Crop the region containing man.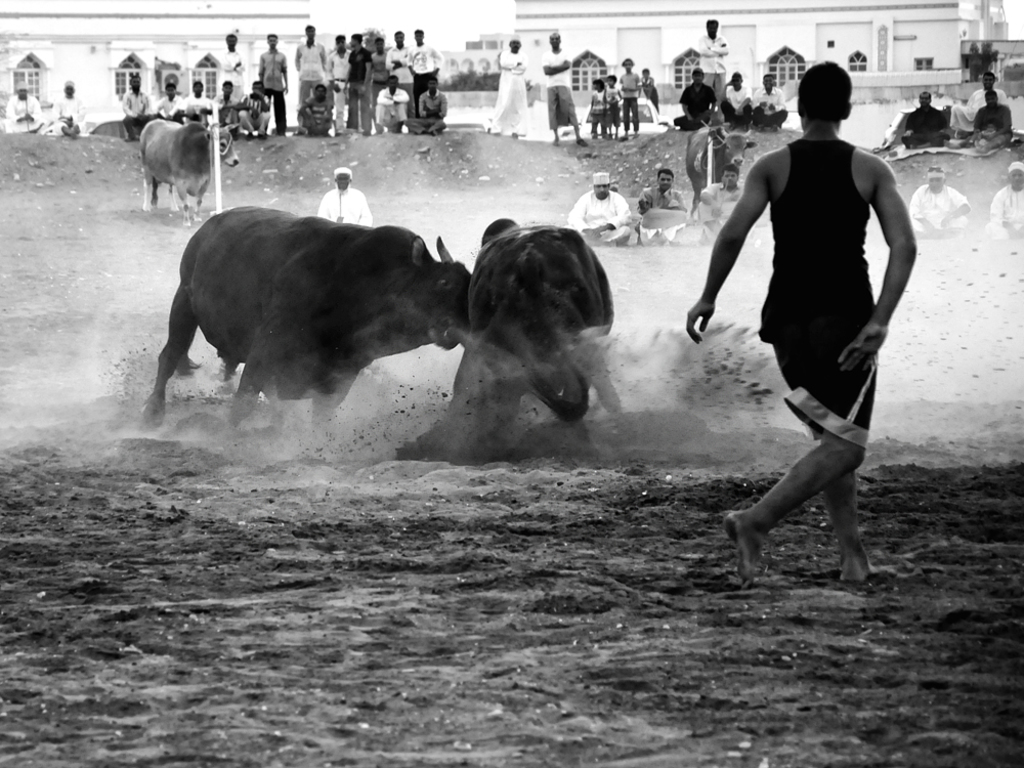
Crop region: (723,71,752,131).
